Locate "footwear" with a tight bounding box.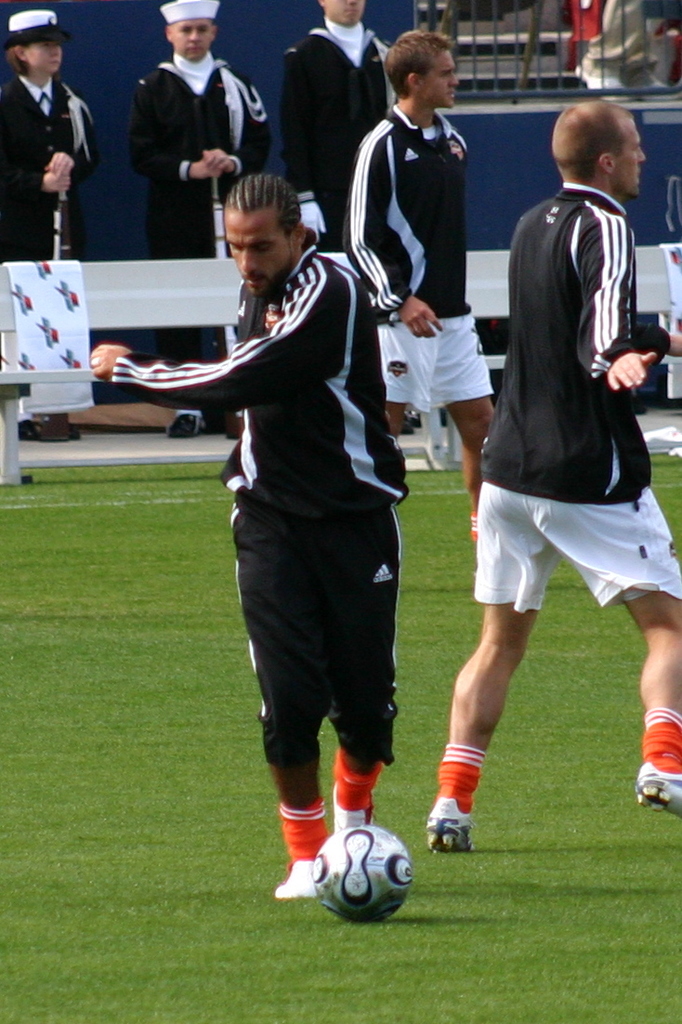
bbox=[167, 410, 204, 438].
